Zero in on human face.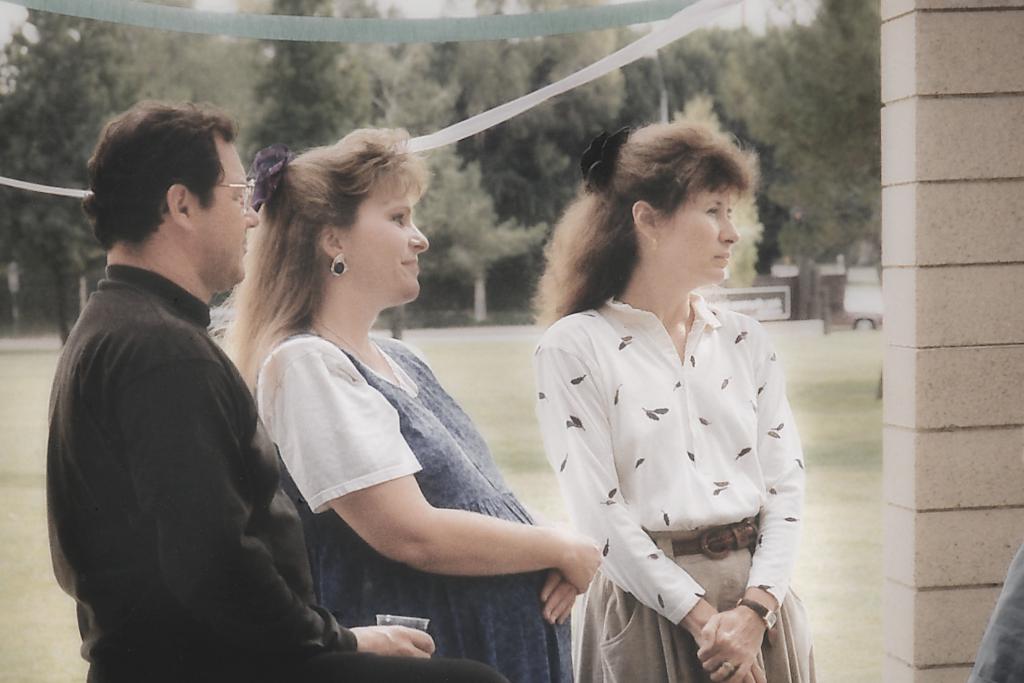
Zeroed in: 189/131/261/293.
